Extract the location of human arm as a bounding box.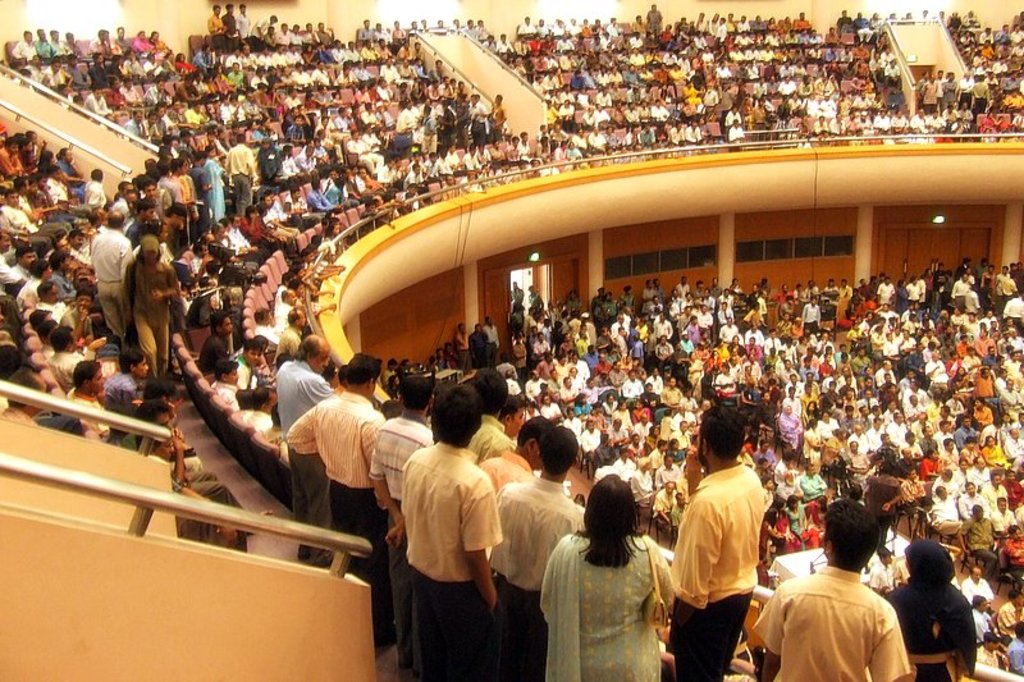
x1=756 y1=582 x2=786 y2=681.
